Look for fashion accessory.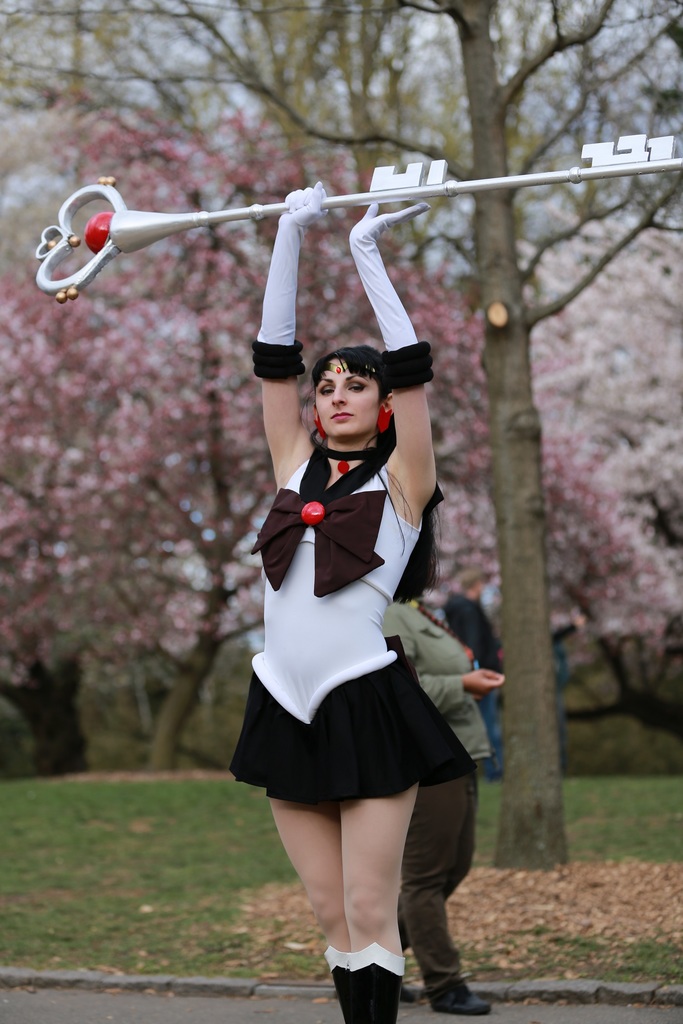
Found: box(327, 447, 377, 473).
